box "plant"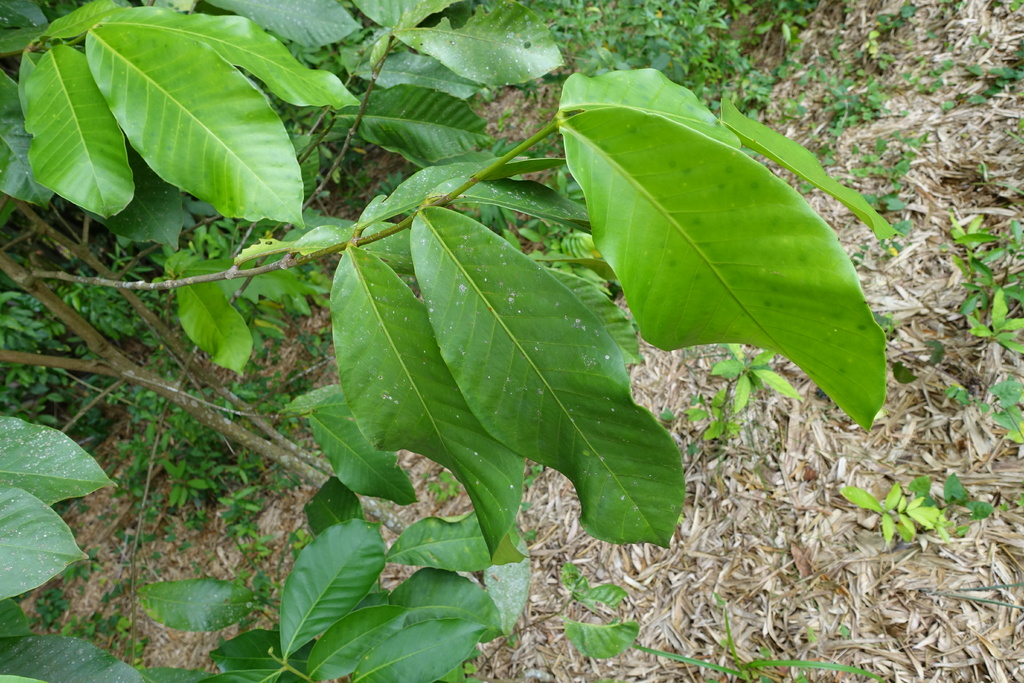
x1=960 y1=82 x2=1000 y2=106
